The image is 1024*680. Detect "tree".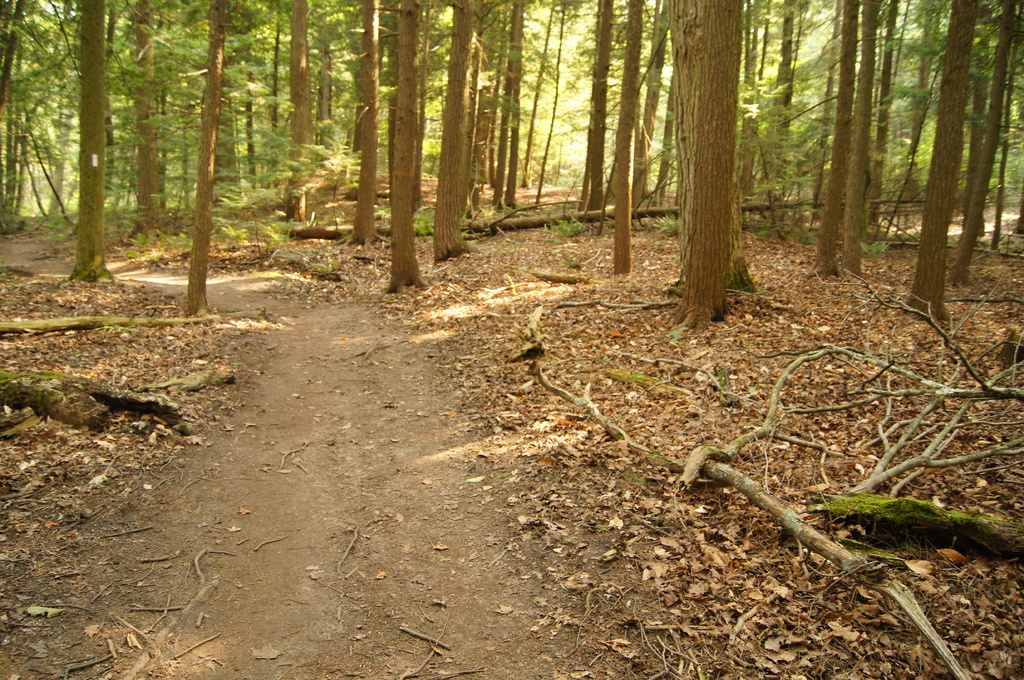
Detection: <box>946,0,1020,279</box>.
